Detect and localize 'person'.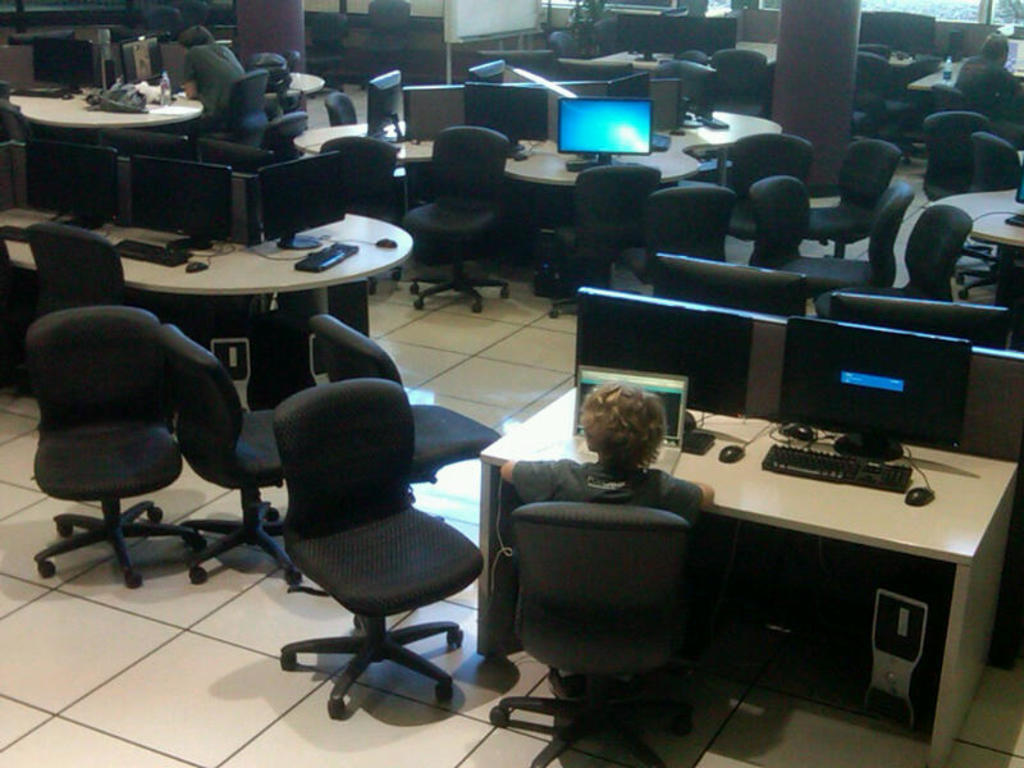
Localized at {"left": 954, "top": 29, "right": 1023, "bottom": 119}.
